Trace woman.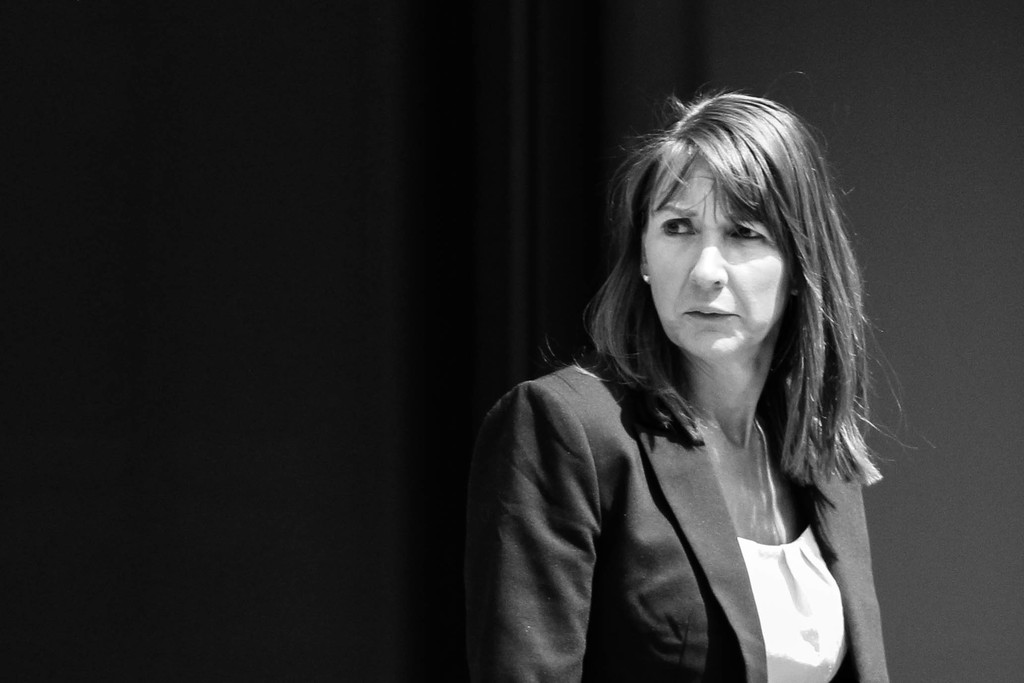
Traced to 454:91:924:682.
